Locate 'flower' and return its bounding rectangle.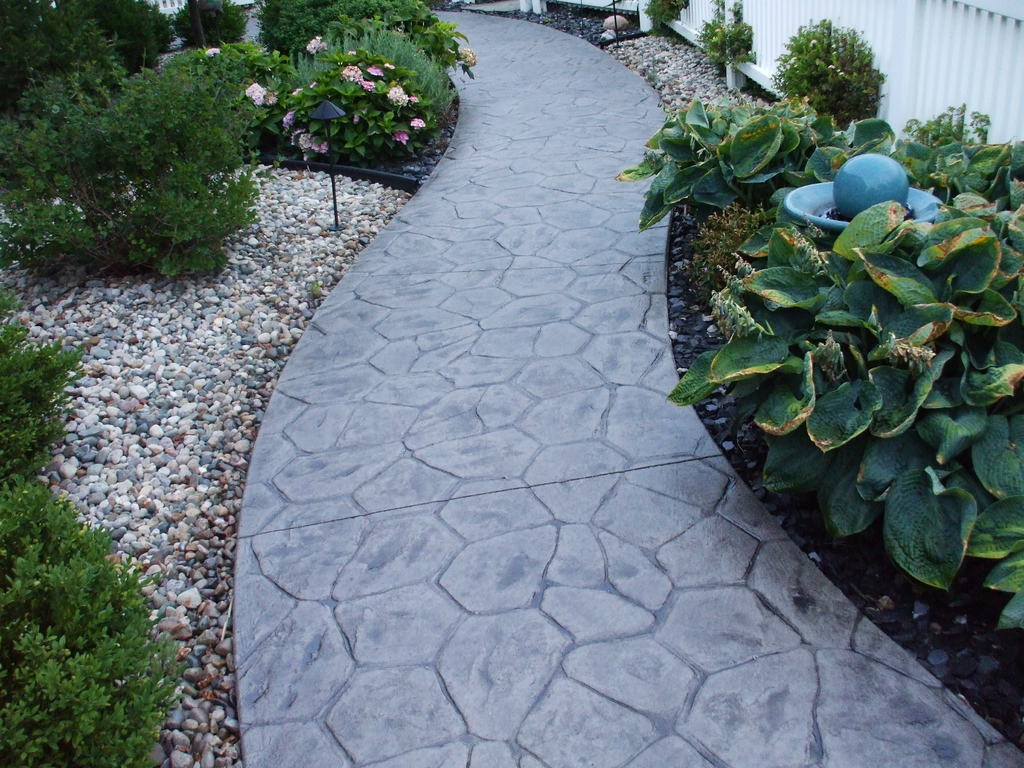
box(387, 87, 406, 106).
